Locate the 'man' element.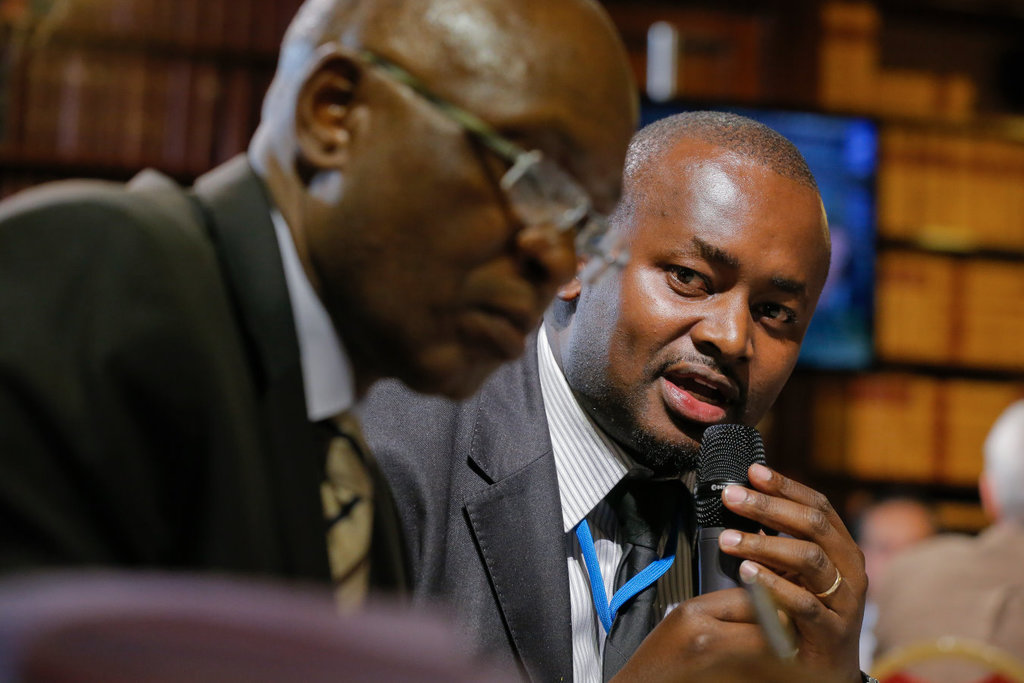
Element bbox: (355,109,874,682).
